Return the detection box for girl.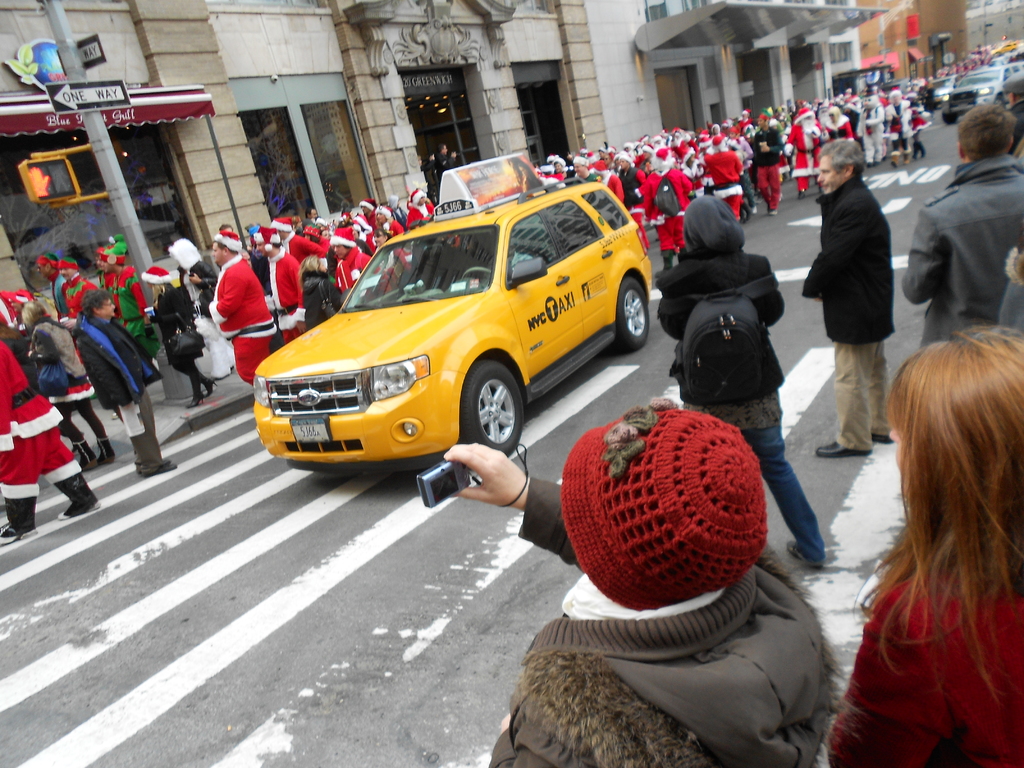
301 224 334 282.
